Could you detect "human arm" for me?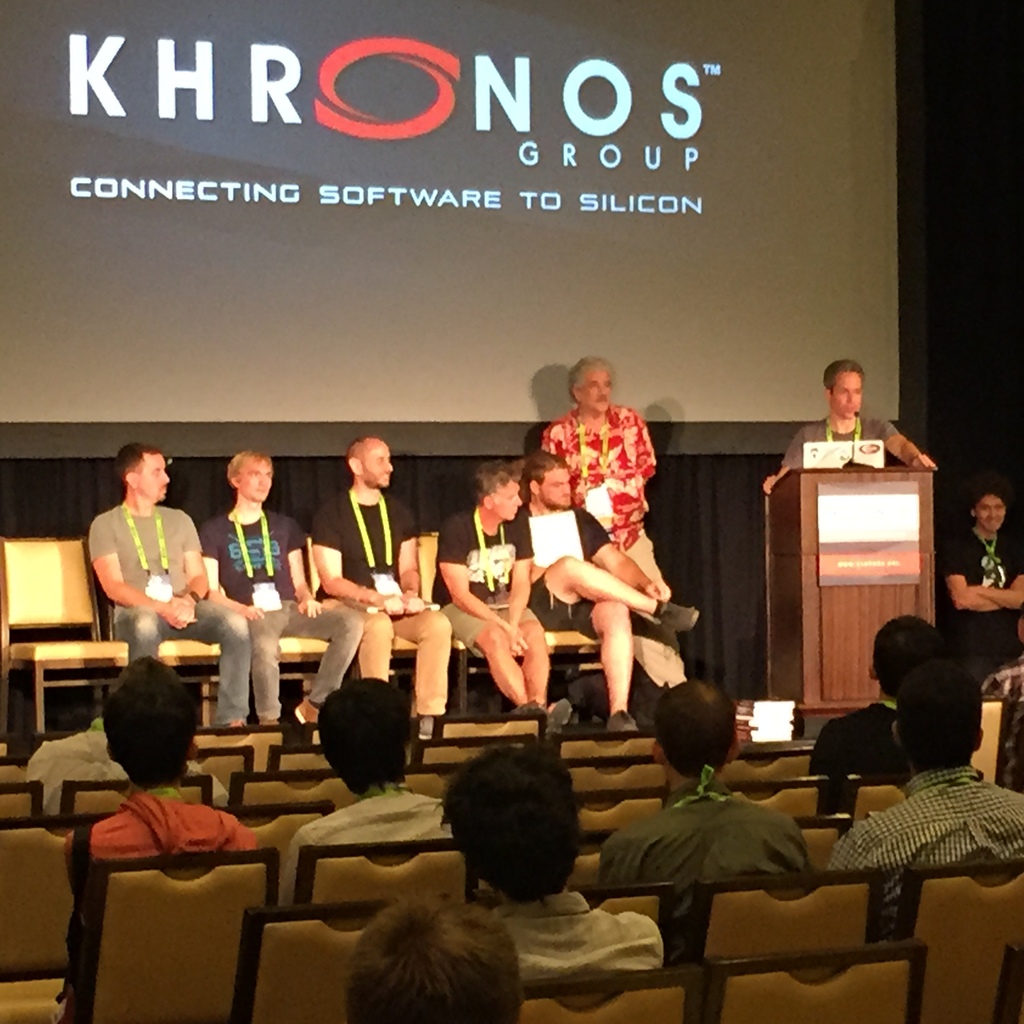
Detection result: [left=883, top=415, right=942, bottom=477].
